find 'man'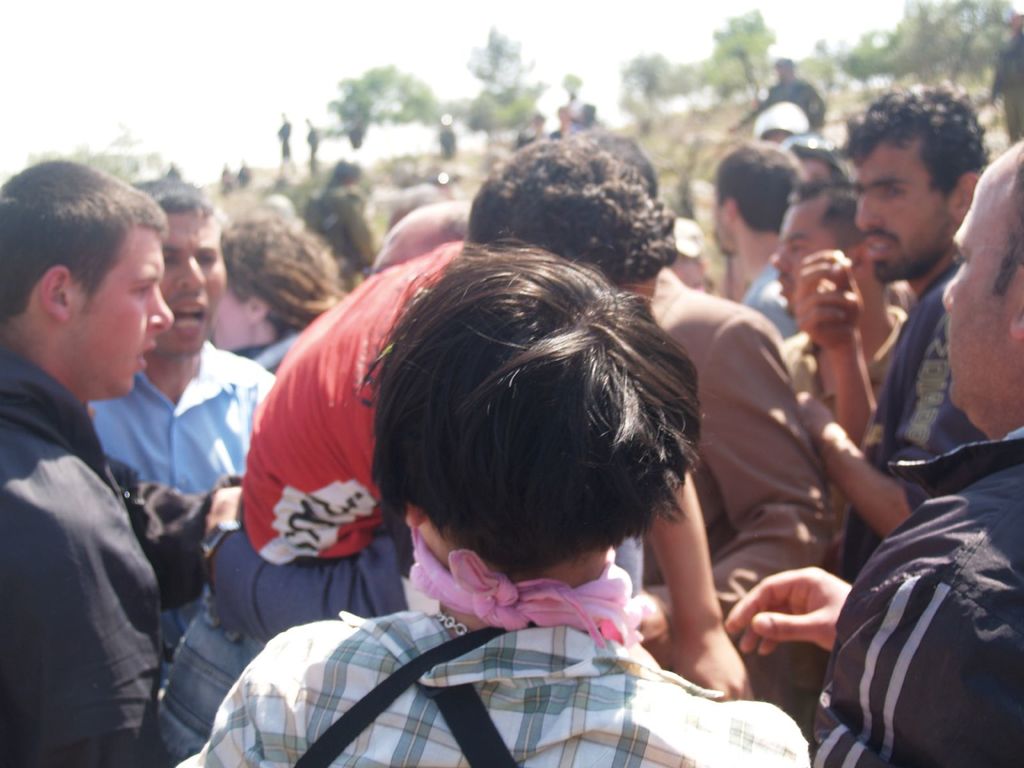
bbox(346, 114, 362, 155)
